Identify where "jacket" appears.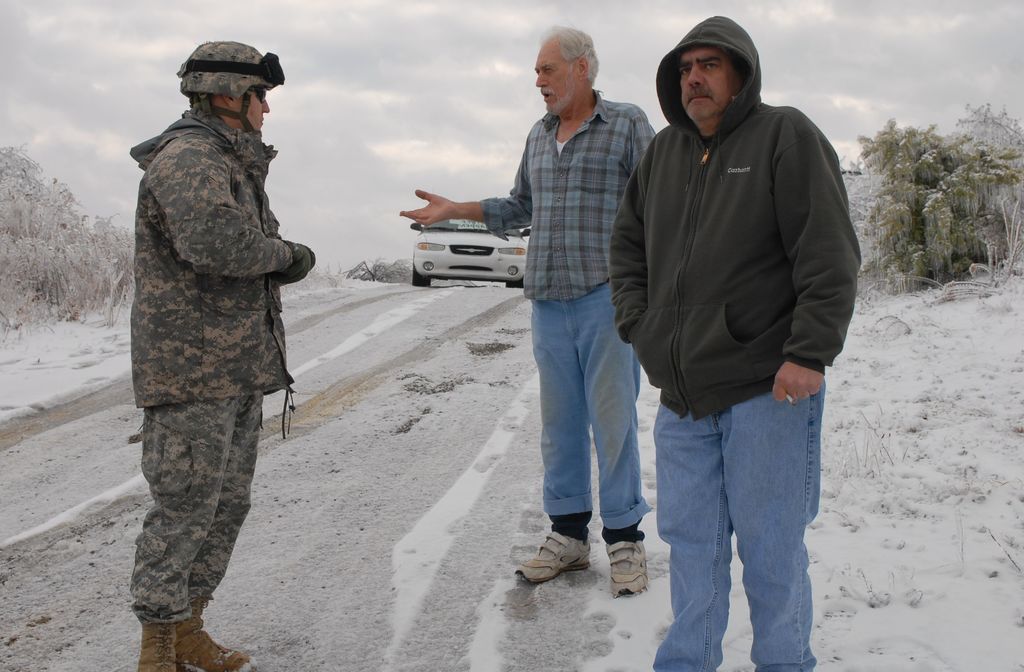
Appears at 124 110 296 411.
